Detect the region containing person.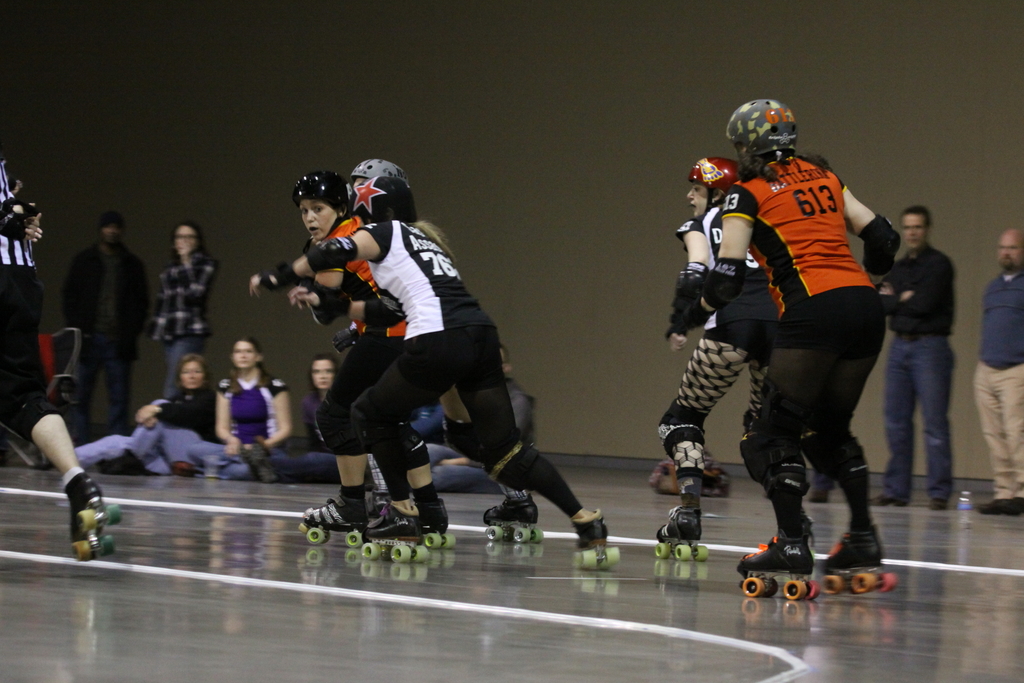
l=184, t=338, r=293, b=483.
